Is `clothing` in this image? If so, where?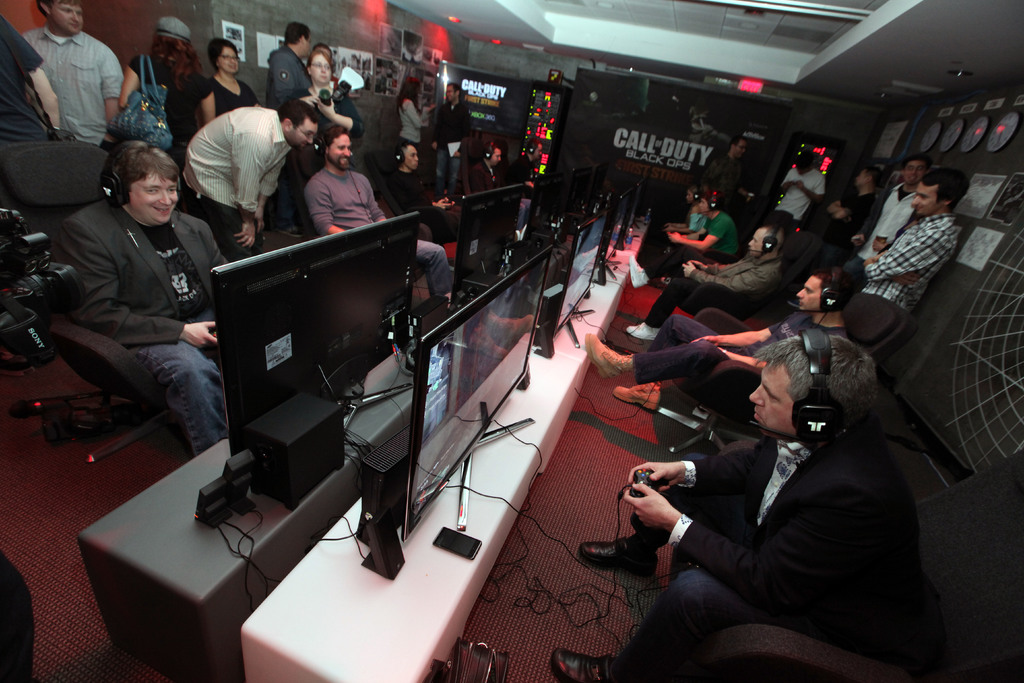
Yes, at l=777, t=160, r=819, b=214.
